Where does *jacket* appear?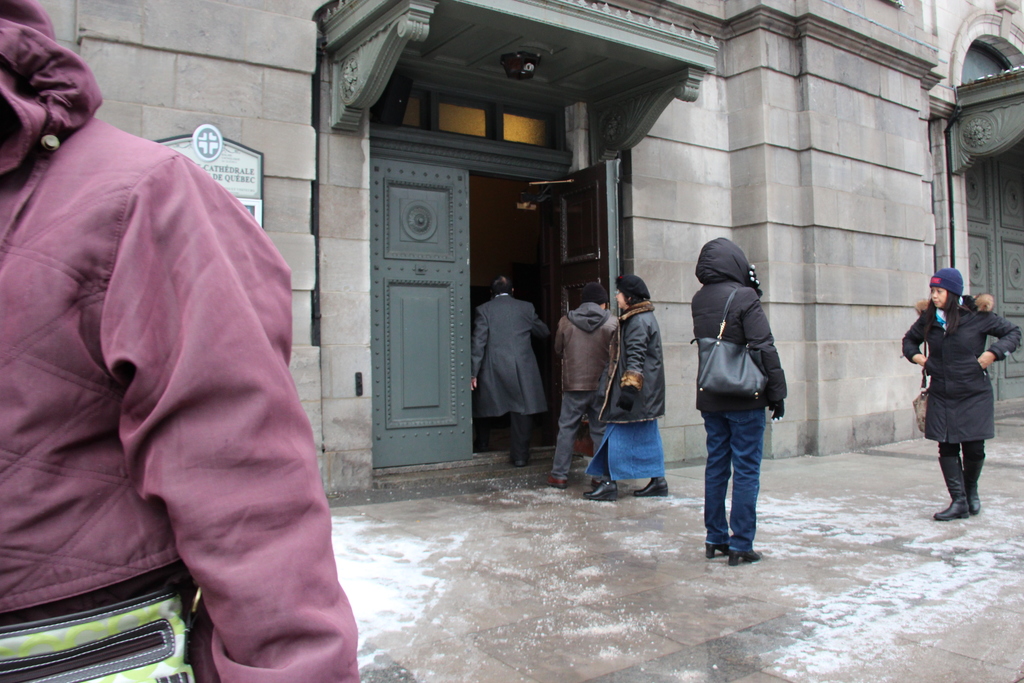
Appears at bbox=(0, 0, 362, 682).
